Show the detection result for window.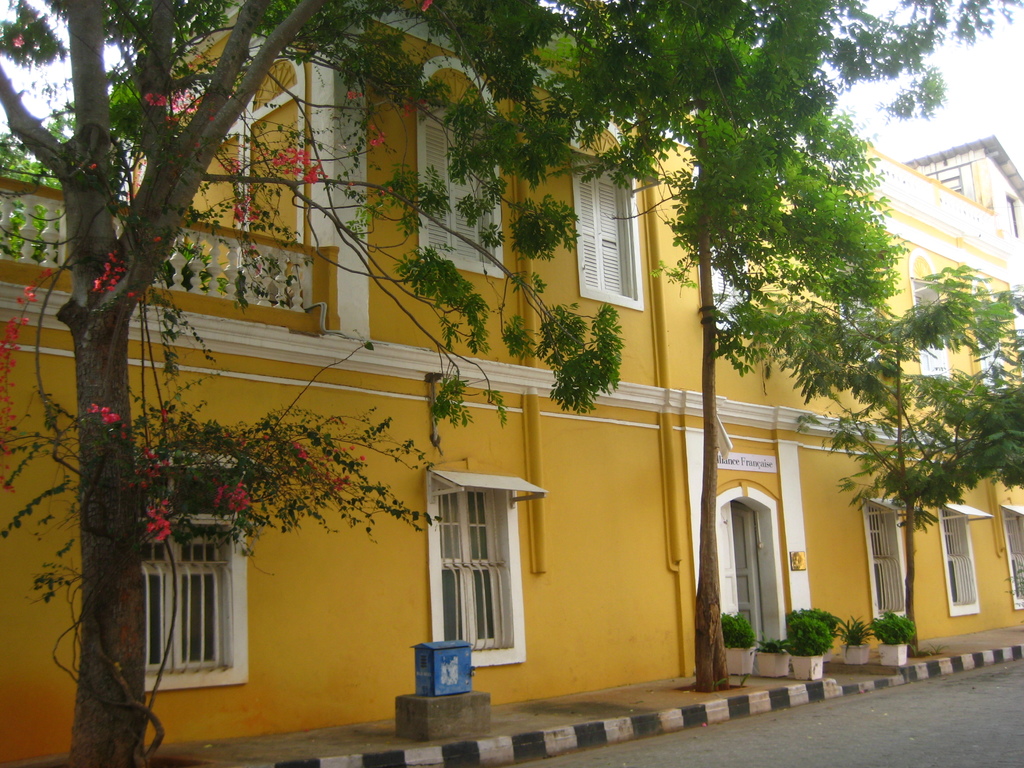
<bbox>1005, 507, 1023, 610</bbox>.
